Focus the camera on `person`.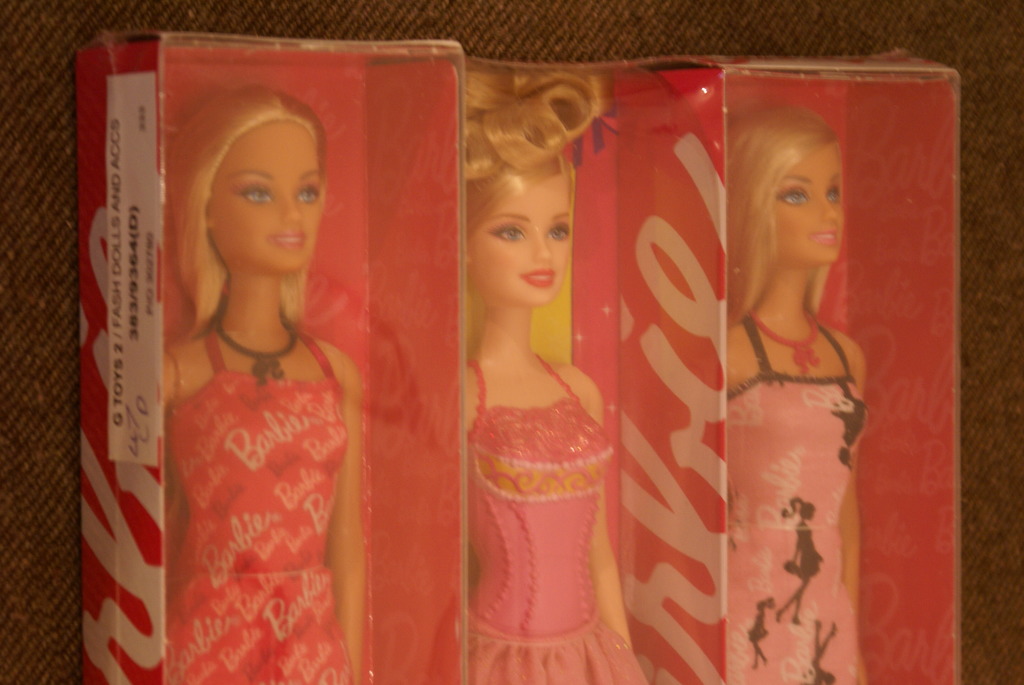
Focus region: left=159, top=81, right=359, bottom=684.
